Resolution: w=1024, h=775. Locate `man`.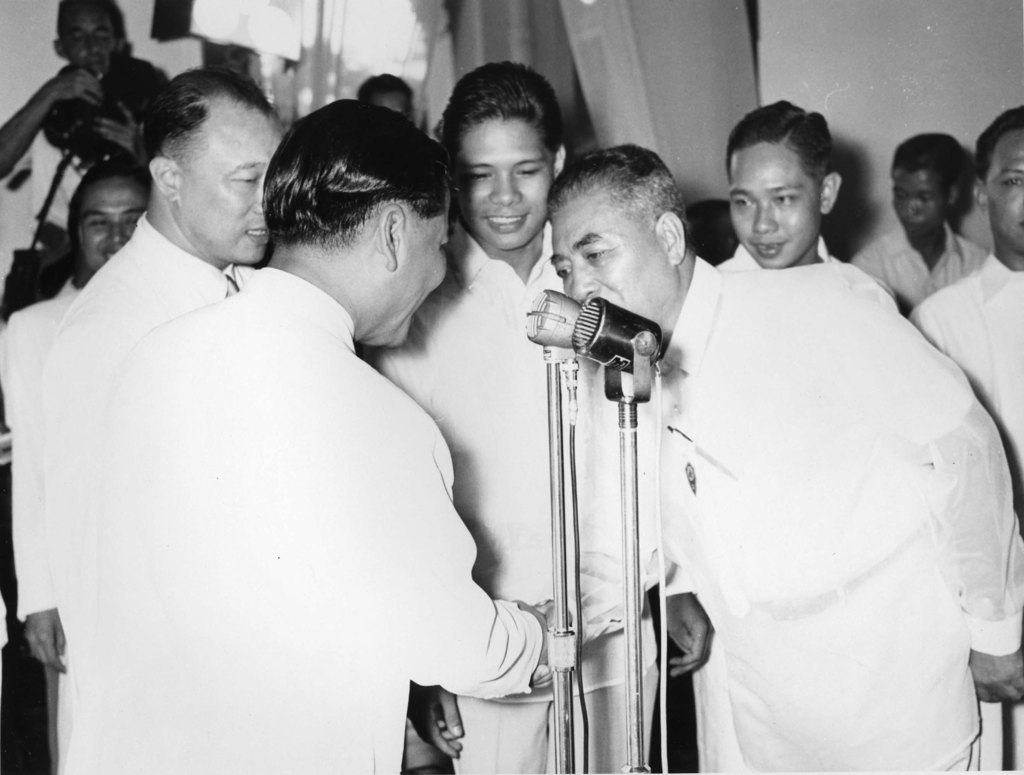
[x1=898, y1=102, x2=1023, y2=774].
